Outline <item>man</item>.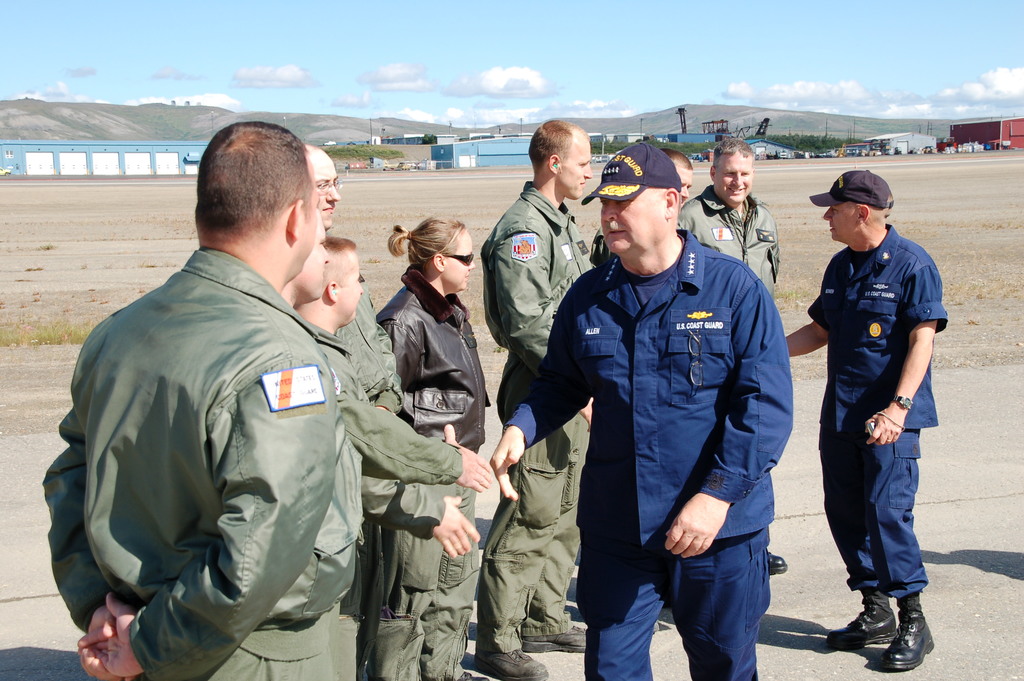
Outline: [782, 168, 948, 669].
